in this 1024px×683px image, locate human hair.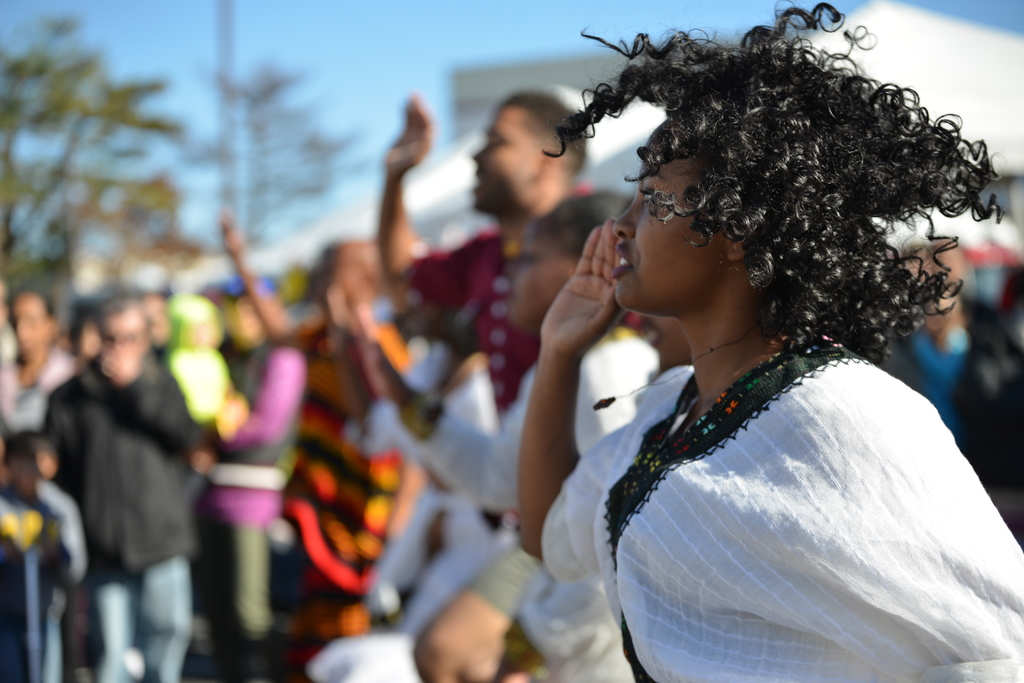
Bounding box: <box>565,1,993,415</box>.
